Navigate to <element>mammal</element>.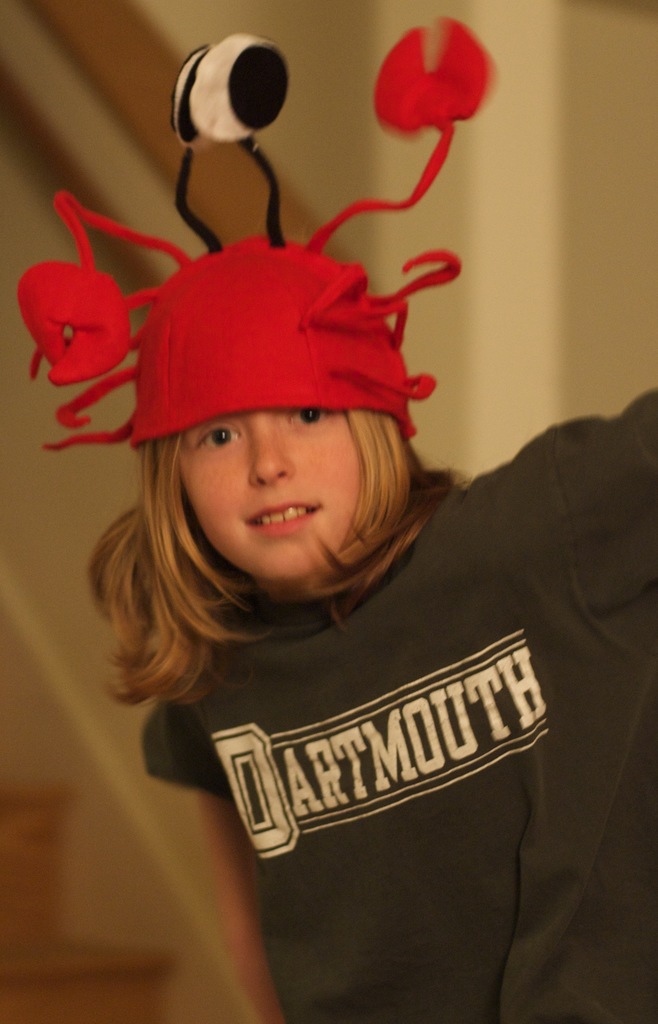
Navigation target: <box>0,0,657,1023</box>.
